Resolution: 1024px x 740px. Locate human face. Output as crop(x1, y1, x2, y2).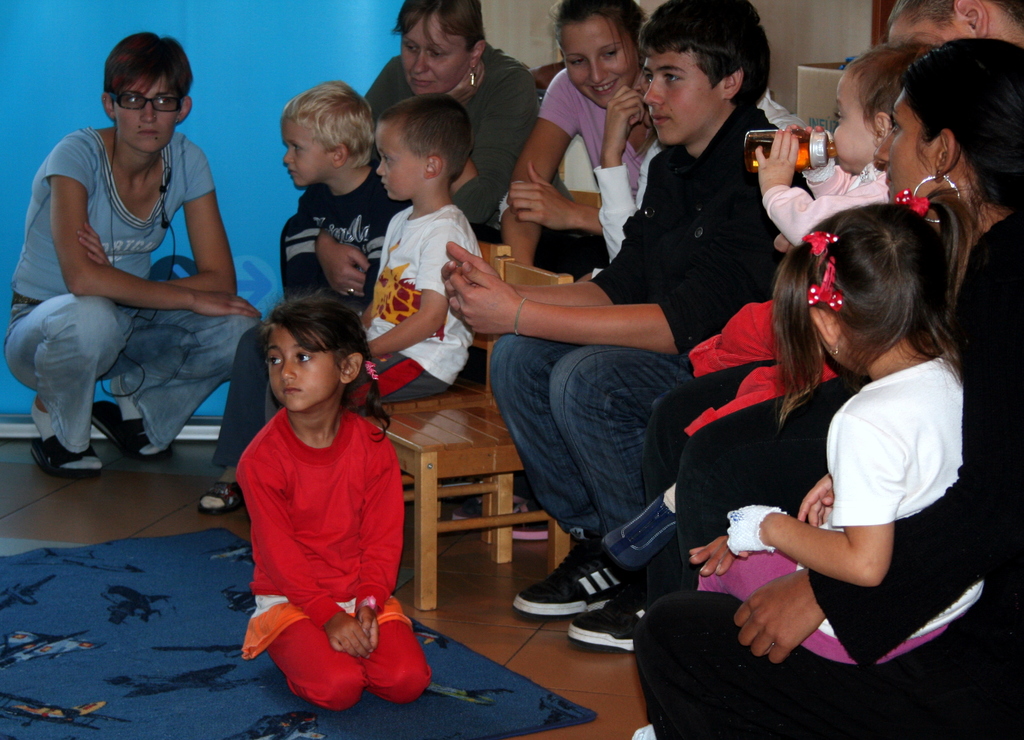
crop(874, 92, 940, 199).
